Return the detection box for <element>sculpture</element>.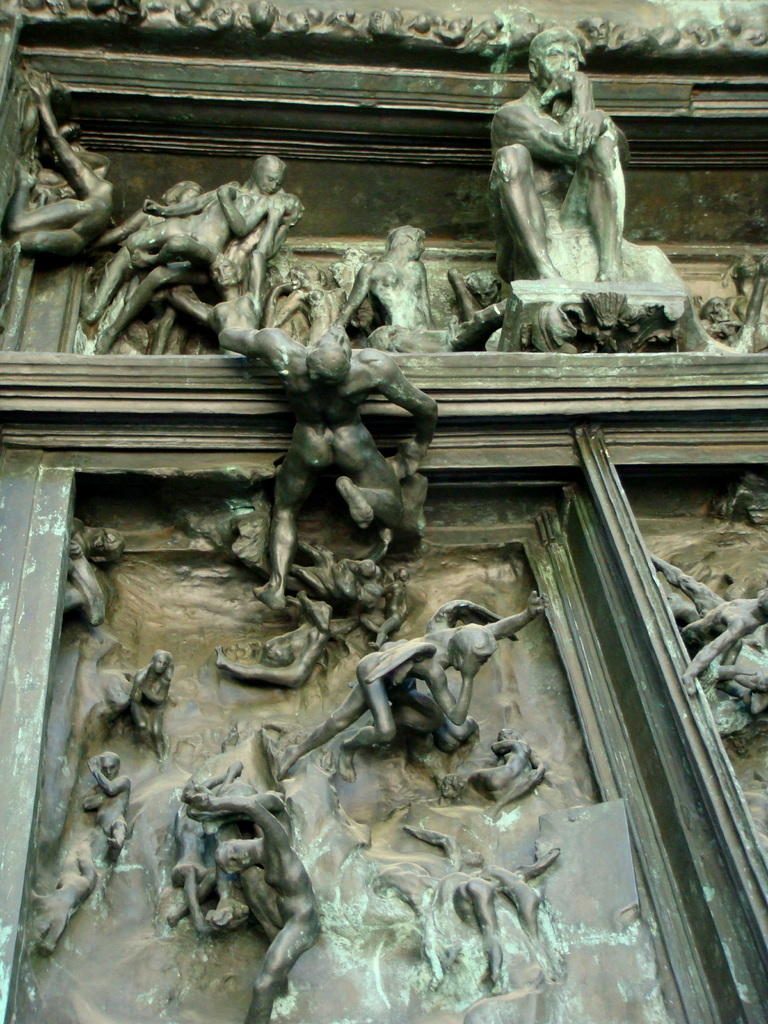
(left=478, top=33, right=691, bottom=352).
